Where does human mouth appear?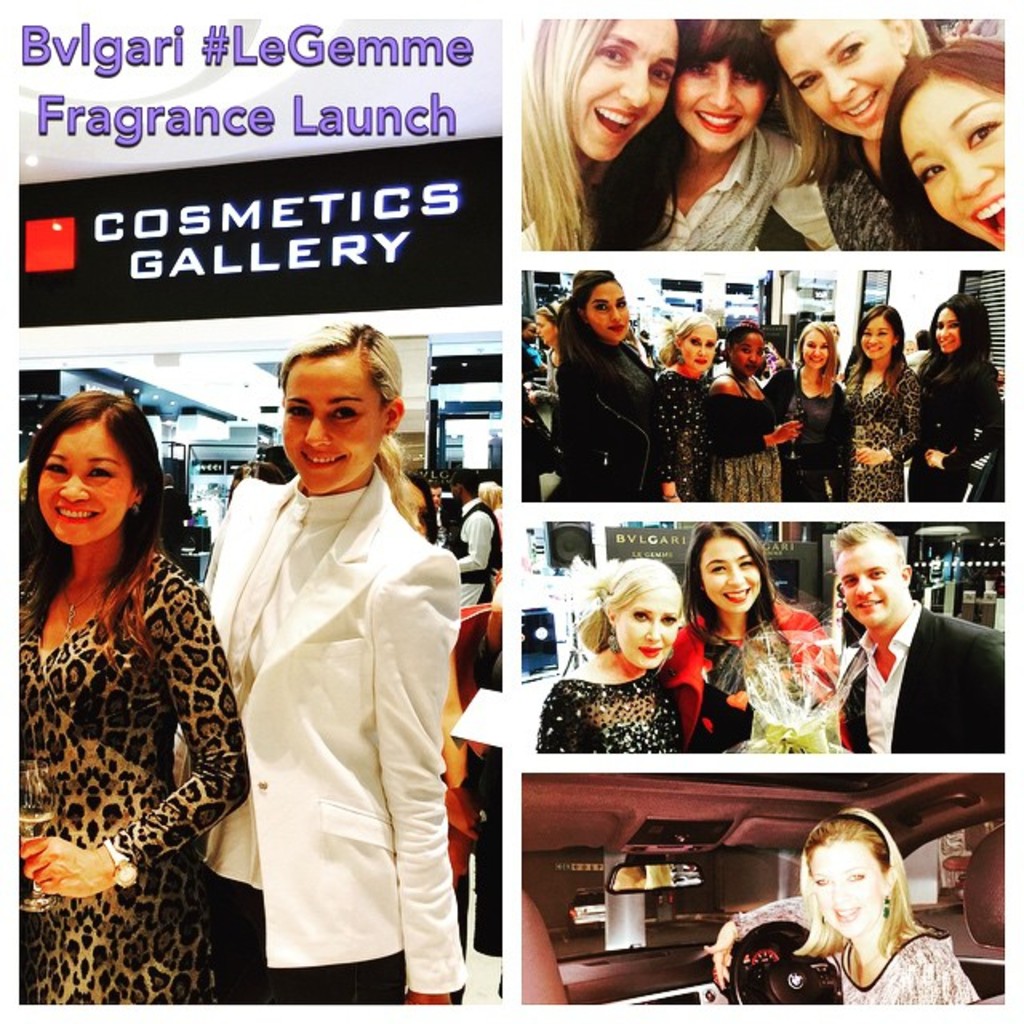
Appears at (696, 106, 739, 128).
